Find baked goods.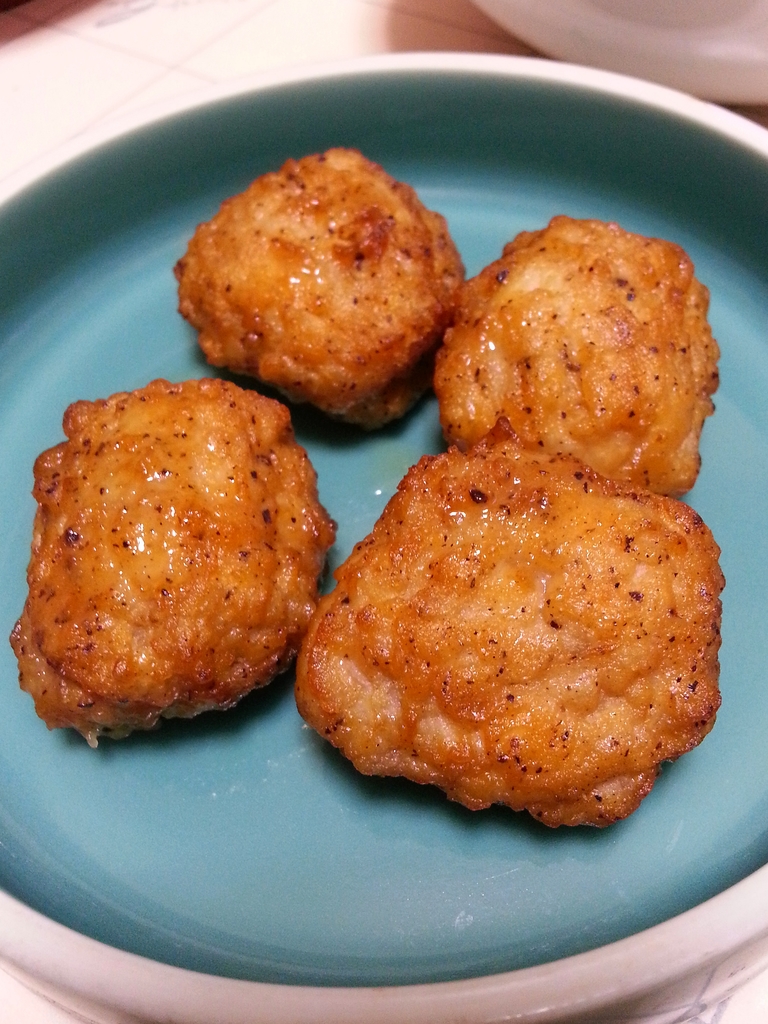
175:147:467:436.
